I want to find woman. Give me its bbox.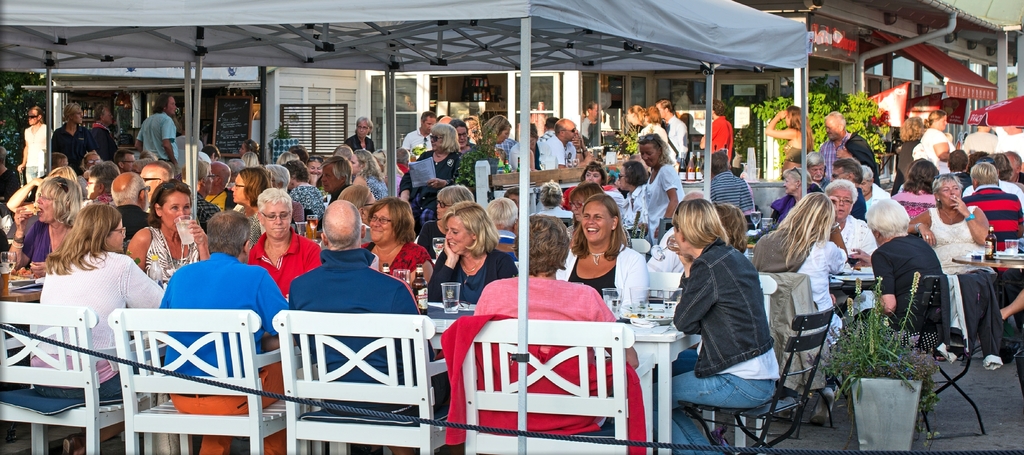
bbox(415, 185, 476, 260).
